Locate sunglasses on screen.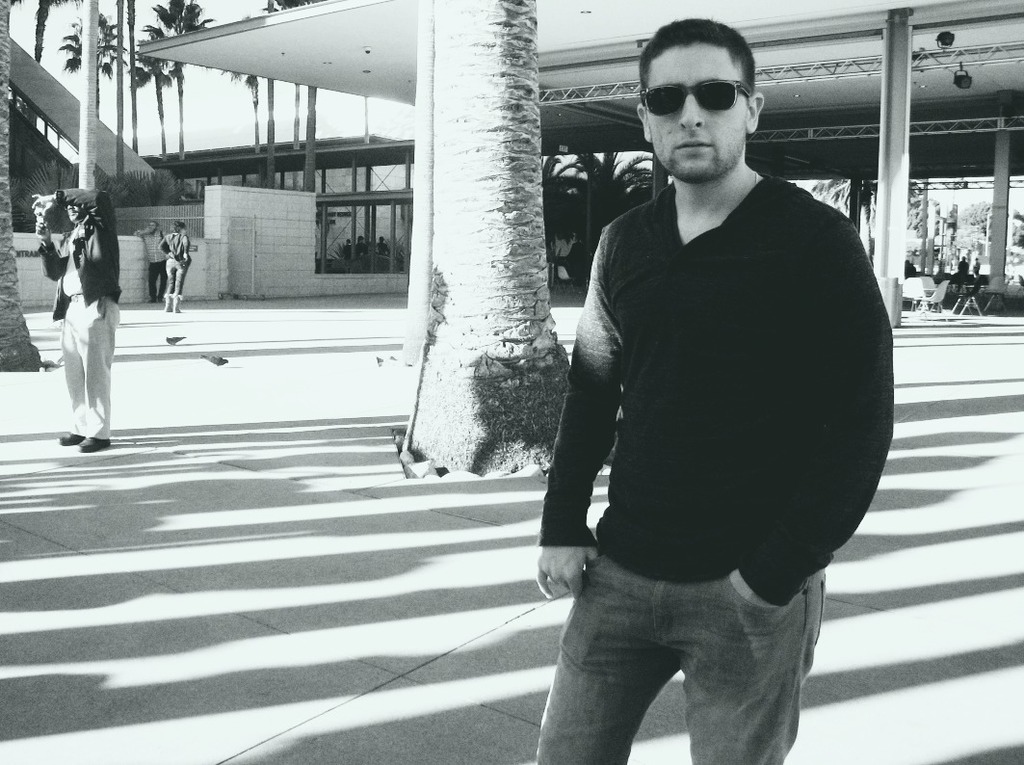
On screen at [x1=642, y1=79, x2=754, y2=114].
